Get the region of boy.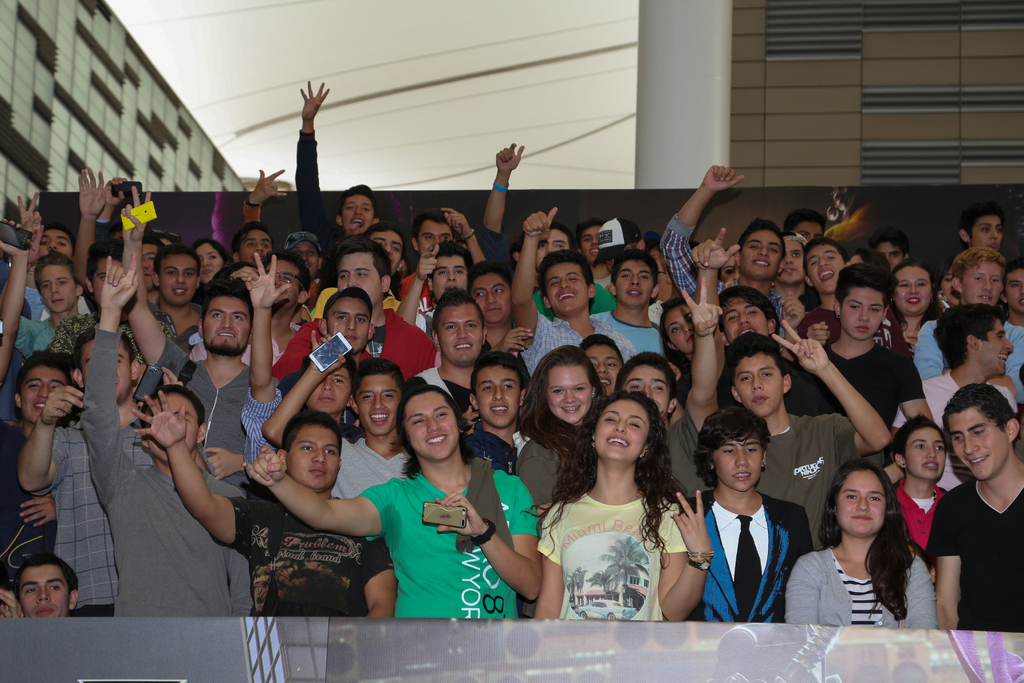
(290, 72, 385, 289).
